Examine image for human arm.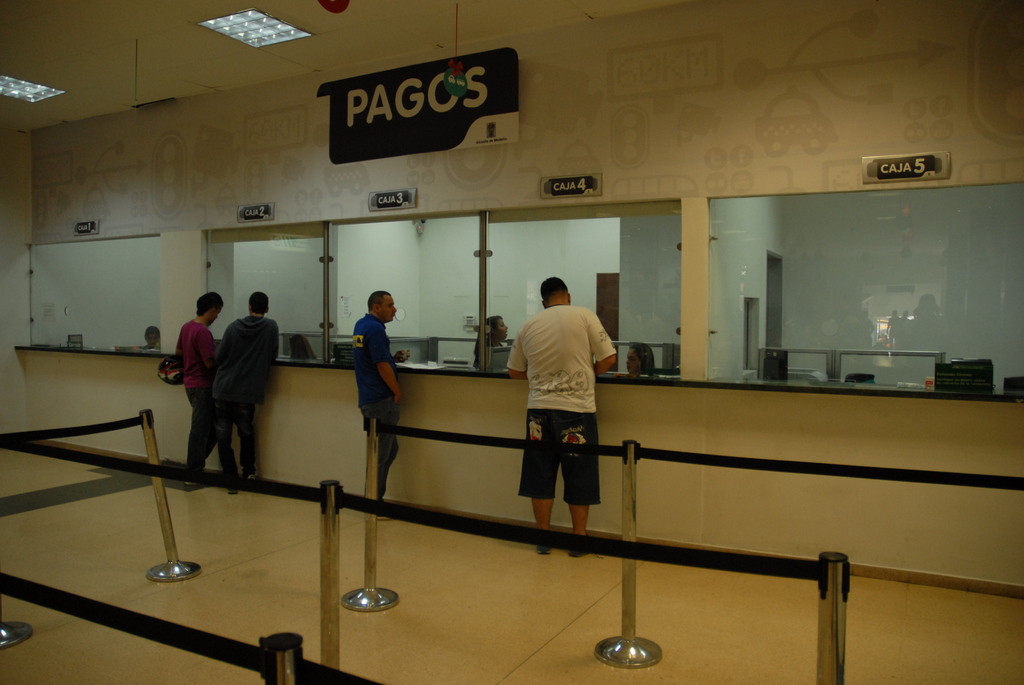
Examination result: (left=174, top=331, right=184, bottom=359).
